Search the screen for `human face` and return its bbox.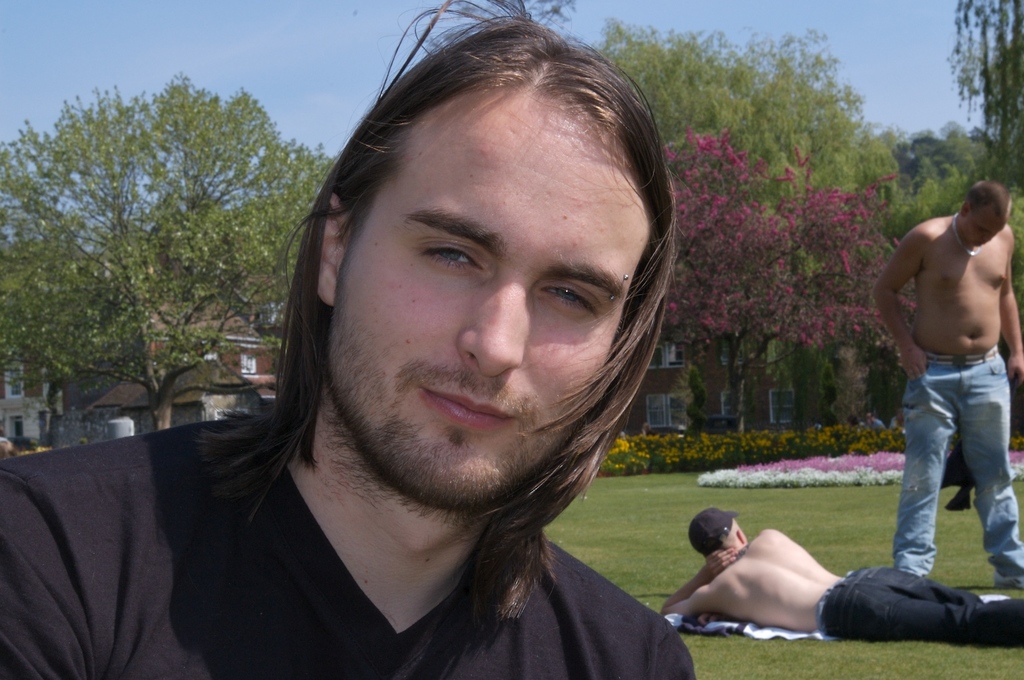
Found: (958,204,1004,249).
